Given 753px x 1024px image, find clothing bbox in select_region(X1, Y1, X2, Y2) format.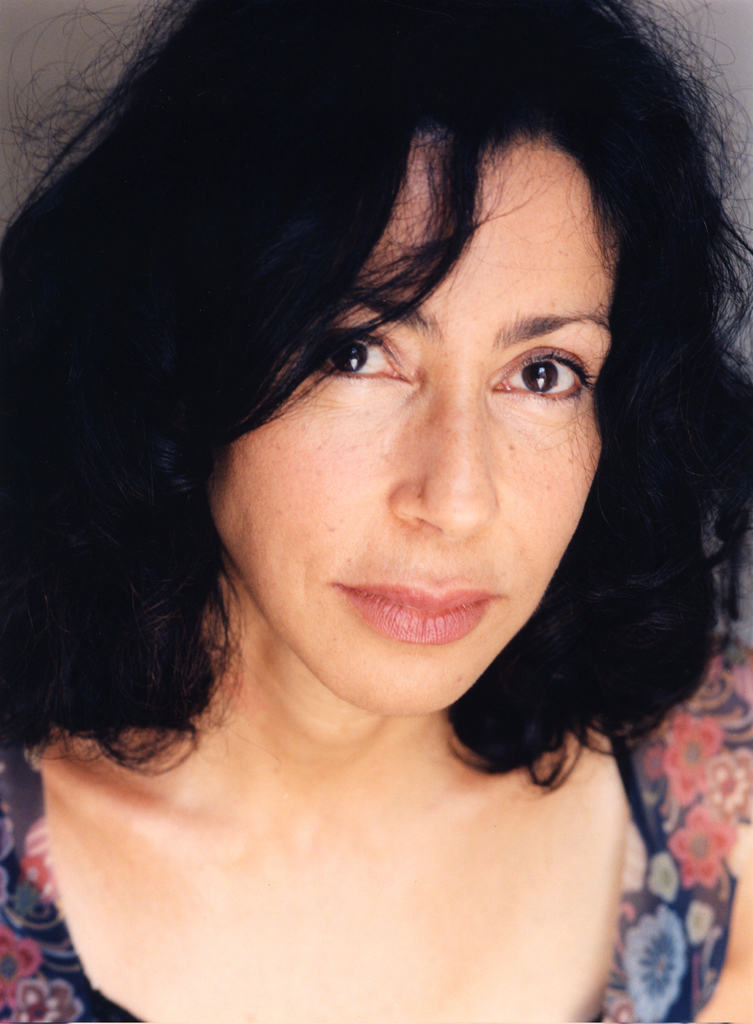
select_region(0, 637, 752, 1023).
